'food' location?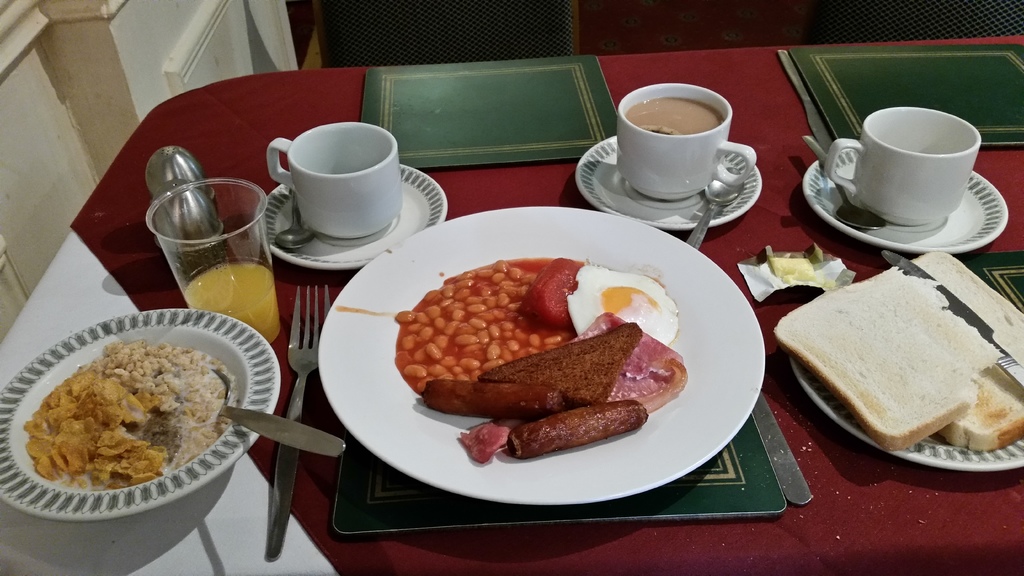
417 377 566 419
